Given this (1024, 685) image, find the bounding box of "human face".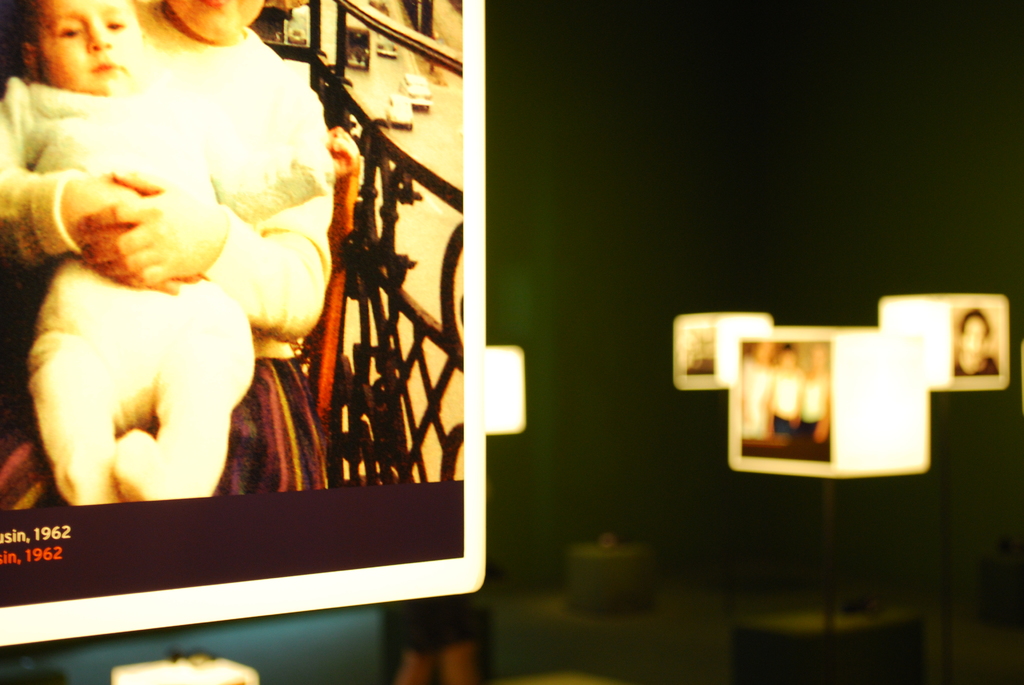
36/0/139/94.
